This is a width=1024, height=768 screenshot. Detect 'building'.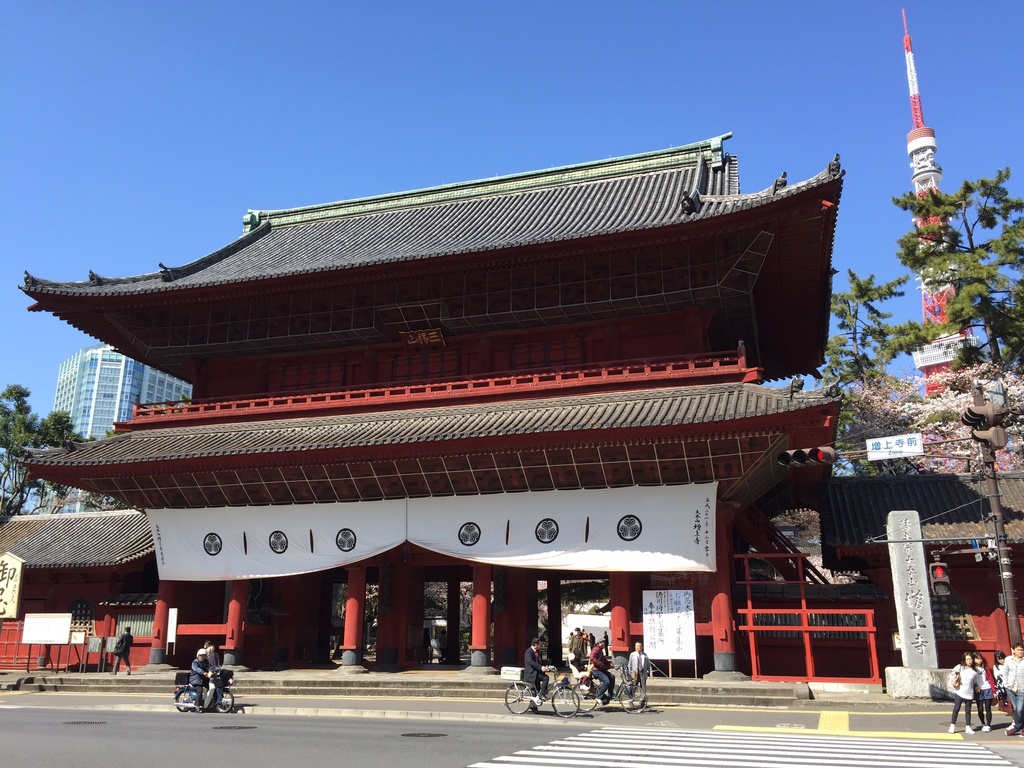
l=0, t=516, r=159, b=671.
